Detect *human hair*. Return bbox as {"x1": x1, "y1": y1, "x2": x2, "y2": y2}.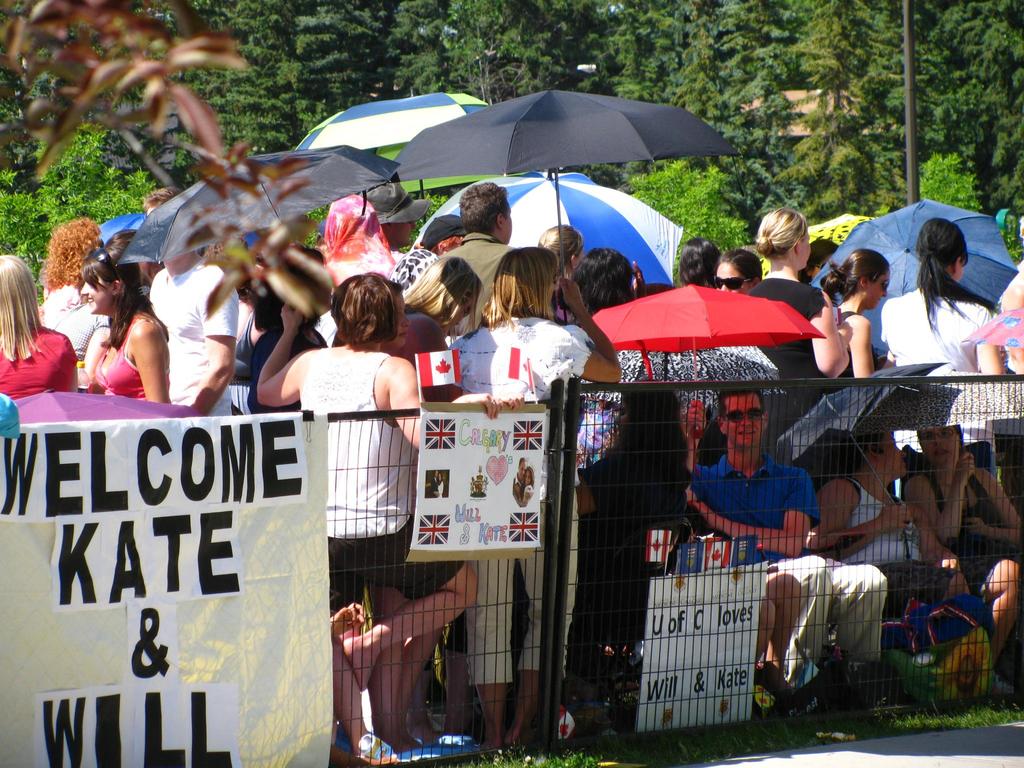
{"x1": 42, "y1": 216, "x2": 104, "y2": 292}.
